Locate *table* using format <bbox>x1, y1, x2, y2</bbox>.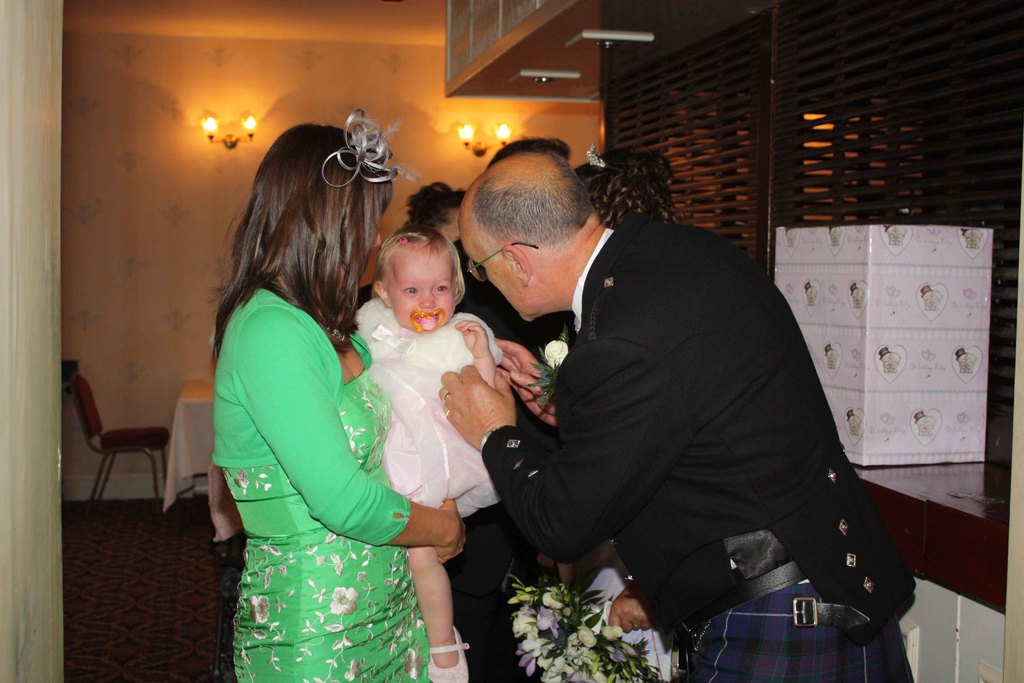
<bbox>149, 362, 245, 560</bbox>.
